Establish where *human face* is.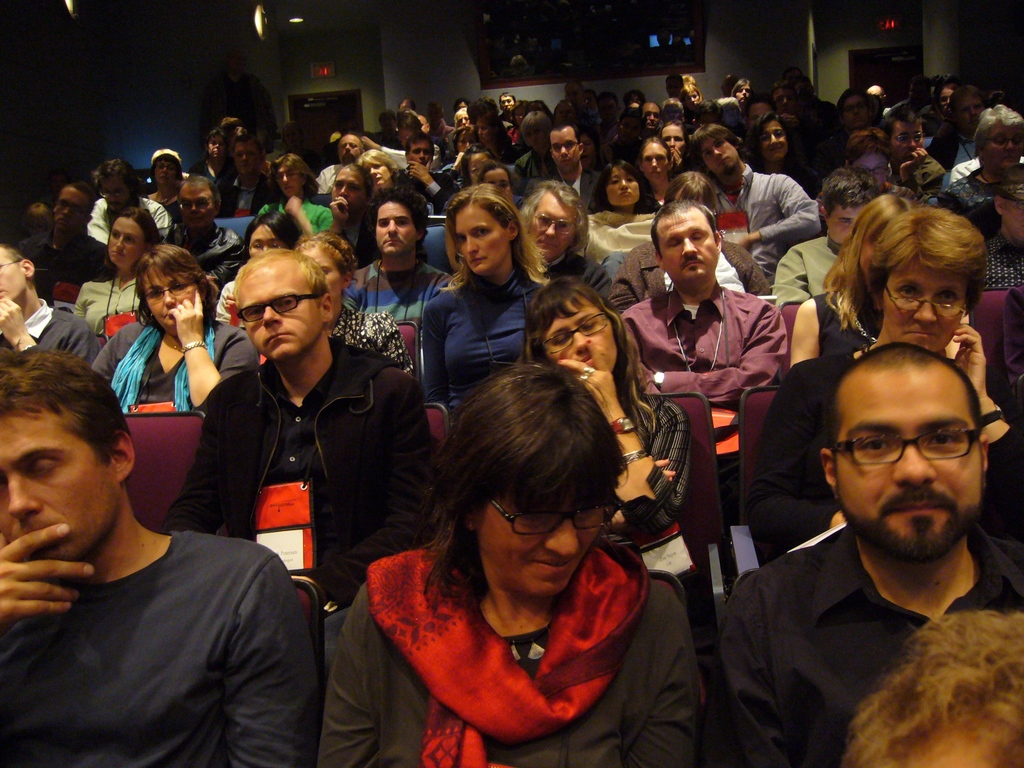
Established at 664:124:685:147.
